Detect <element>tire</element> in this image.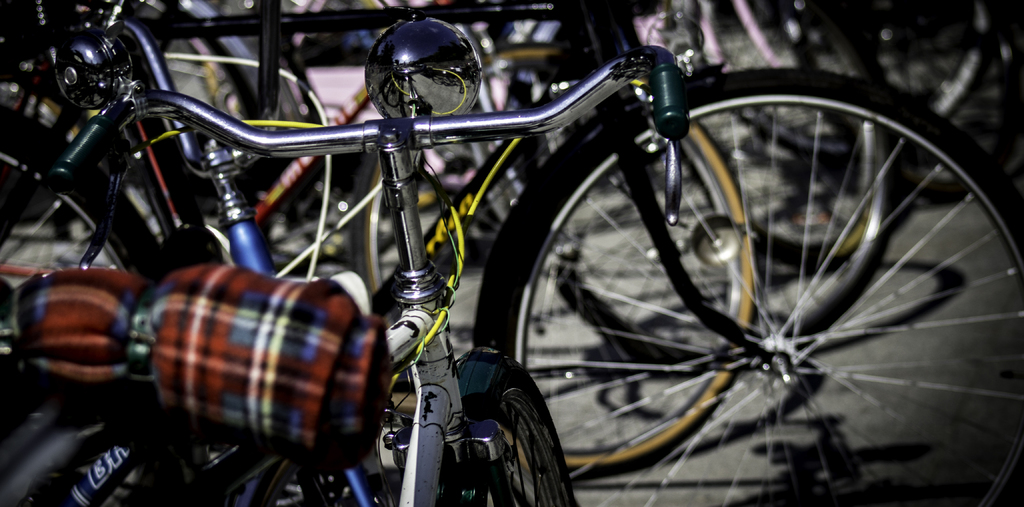
Detection: x1=433 y1=362 x2=554 y2=503.
